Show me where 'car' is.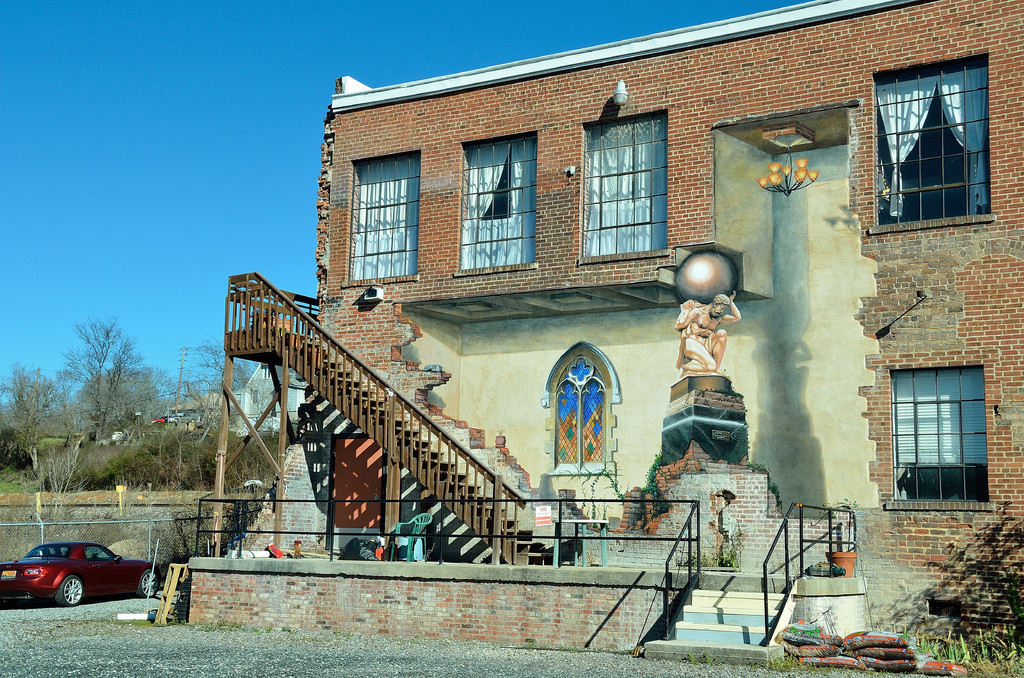
'car' is at crop(0, 539, 163, 606).
